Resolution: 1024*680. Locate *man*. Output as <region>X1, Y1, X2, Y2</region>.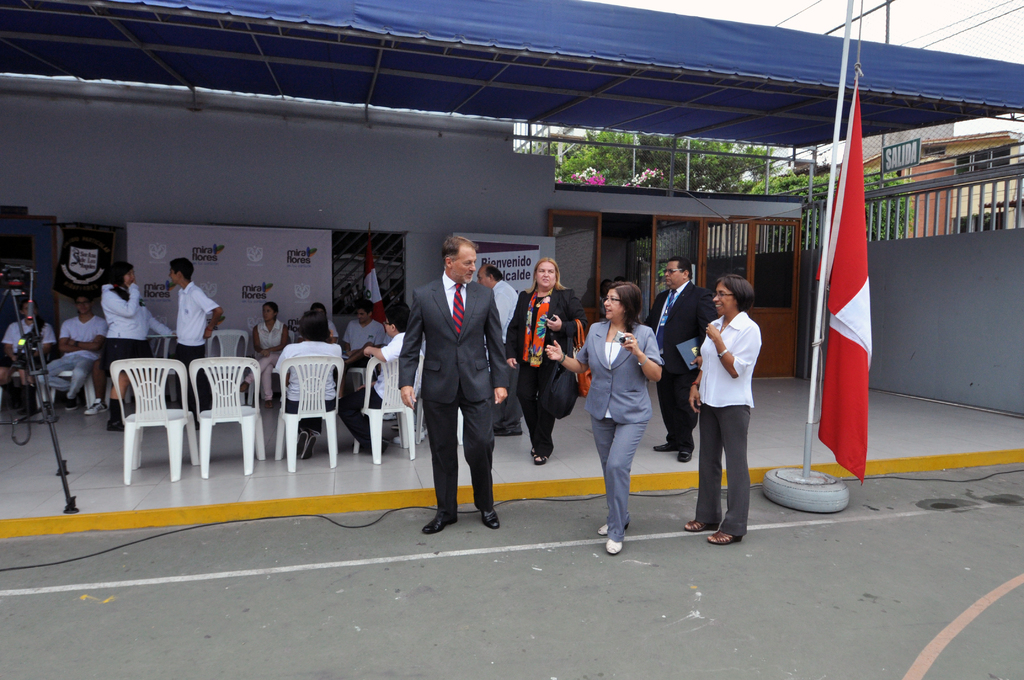
<region>641, 251, 720, 460</region>.
